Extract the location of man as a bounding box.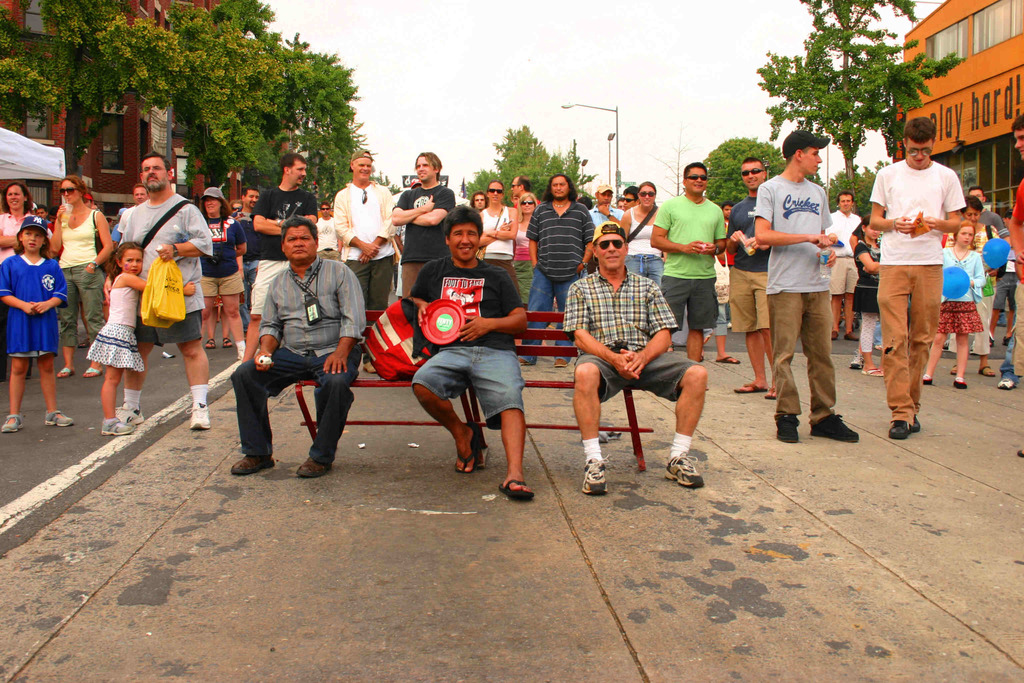
(312,200,344,262).
